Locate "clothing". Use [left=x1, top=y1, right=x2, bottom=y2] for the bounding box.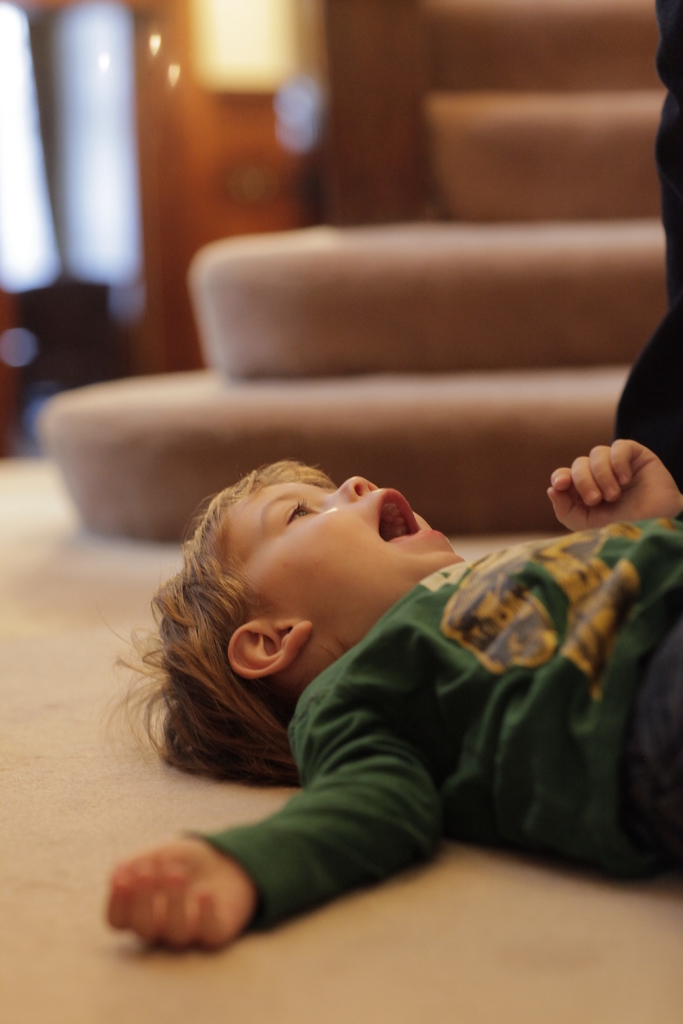
[left=92, top=531, right=569, bottom=953].
